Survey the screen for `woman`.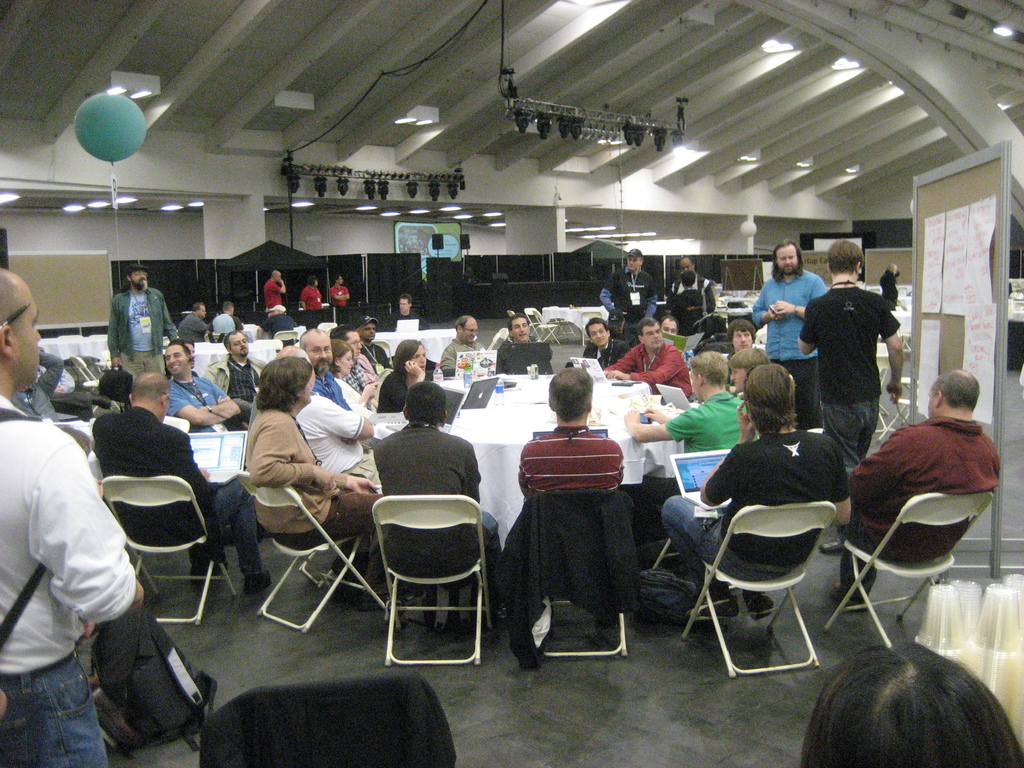
Survey found: left=299, top=274, right=324, bottom=312.
